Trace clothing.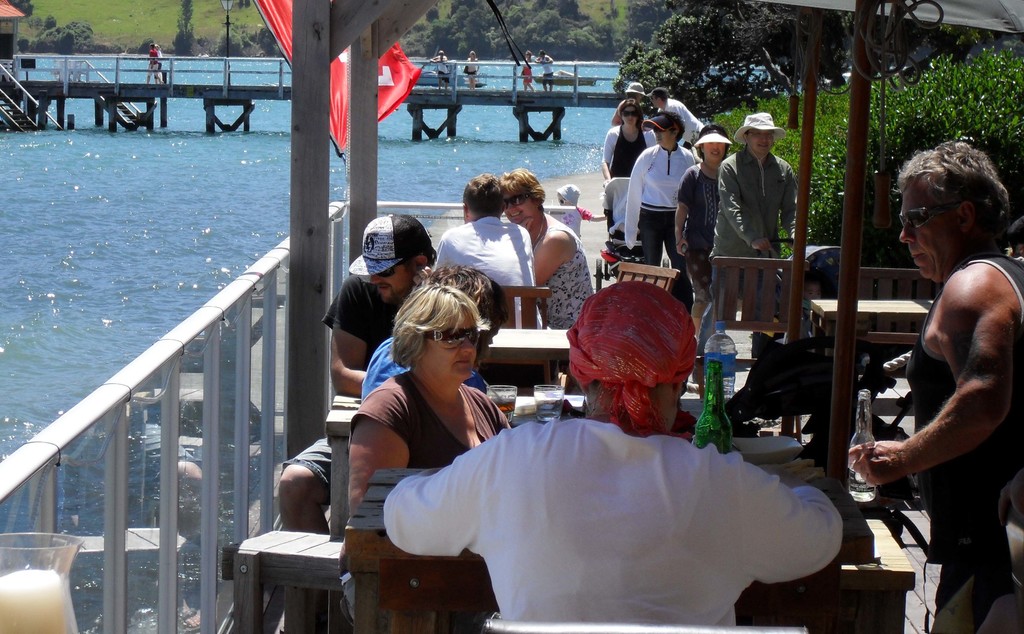
Traced to 369, 386, 868, 614.
